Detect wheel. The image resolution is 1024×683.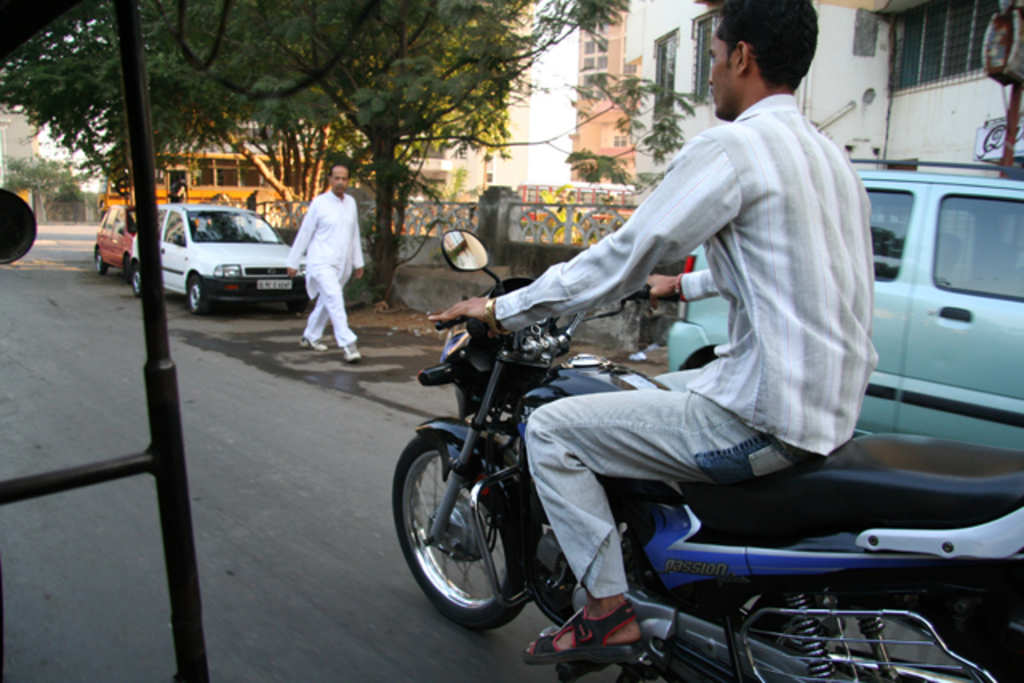
bbox=(130, 266, 139, 296).
